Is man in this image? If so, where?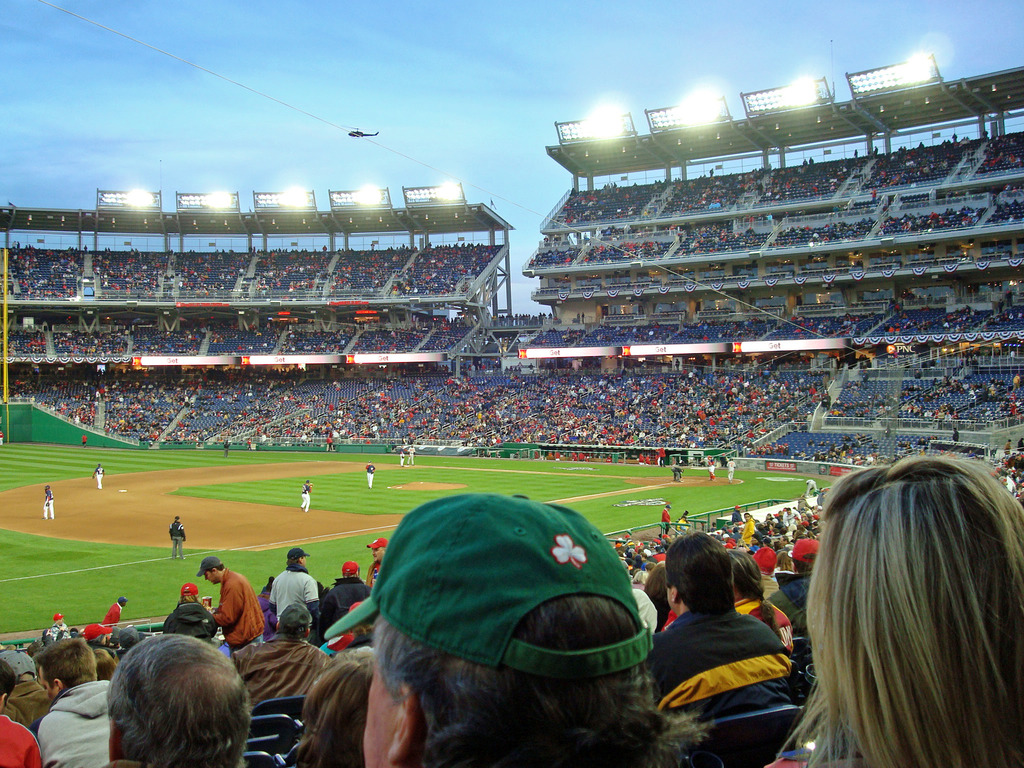
Yes, at (x1=362, y1=461, x2=377, y2=488).
